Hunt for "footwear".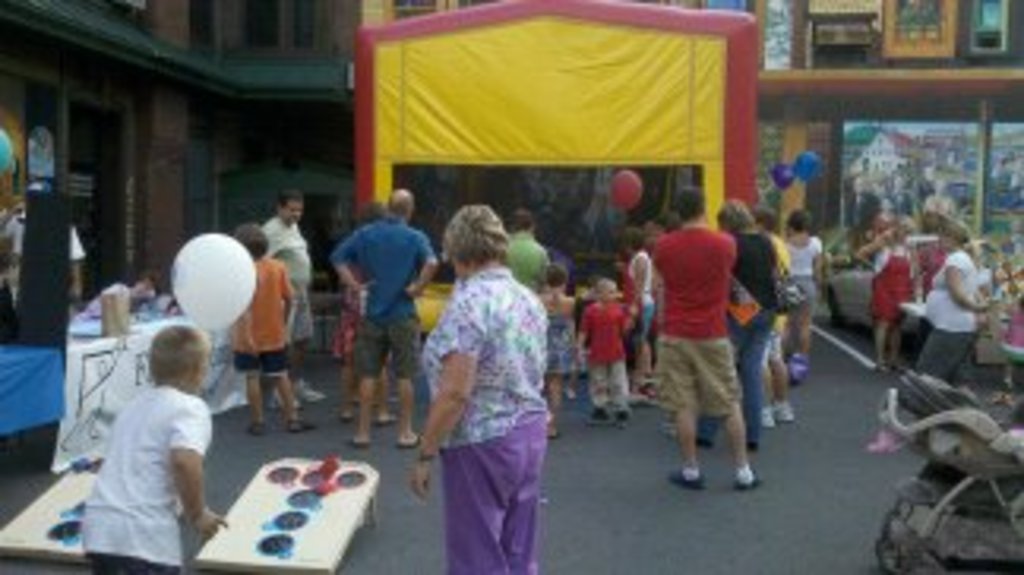
Hunted down at [354, 430, 367, 445].
